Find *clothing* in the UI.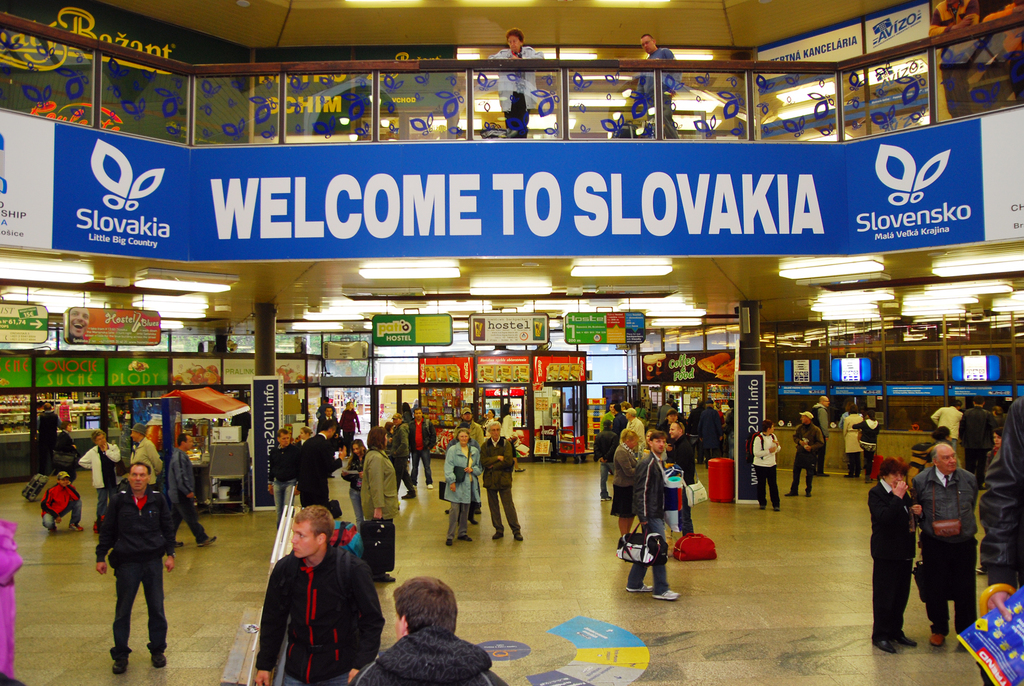
UI element at [270,445,296,512].
